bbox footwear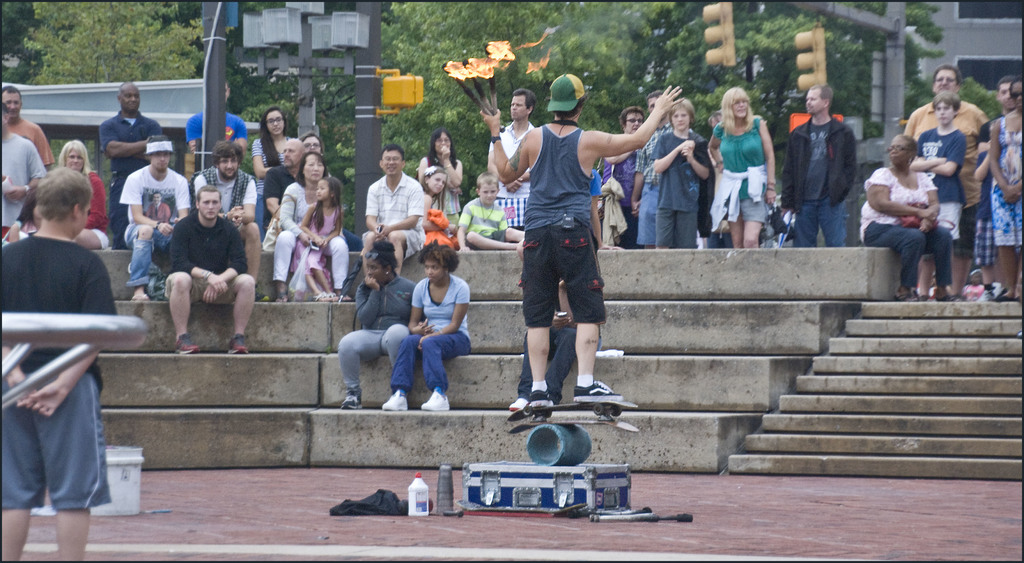
x1=996, y1=286, x2=1023, y2=302
